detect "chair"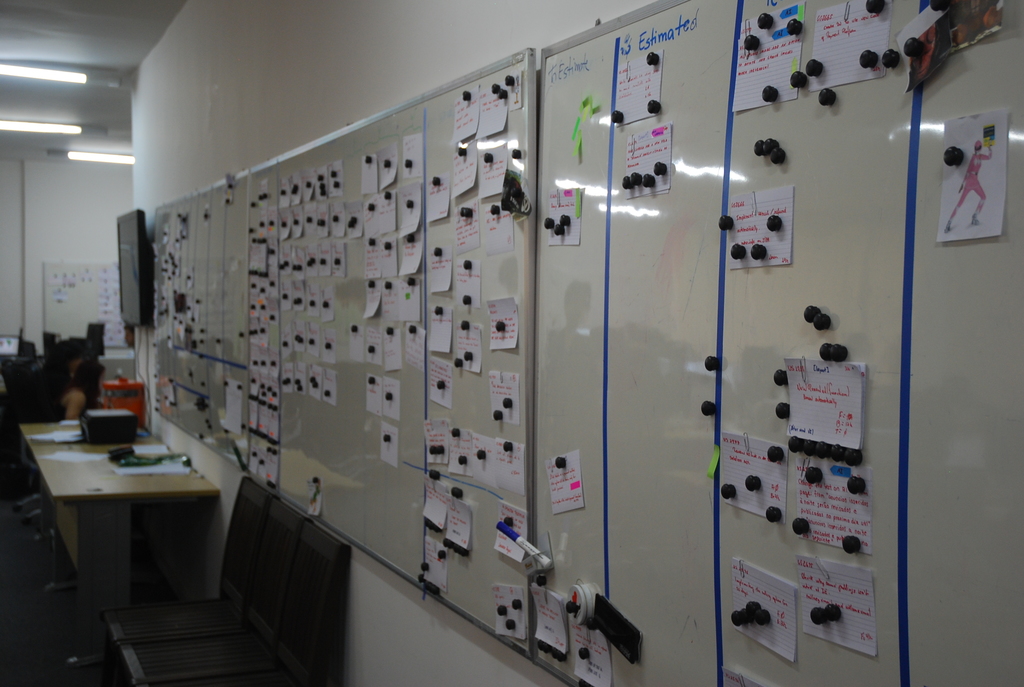
[101, 475, 274, 686]
